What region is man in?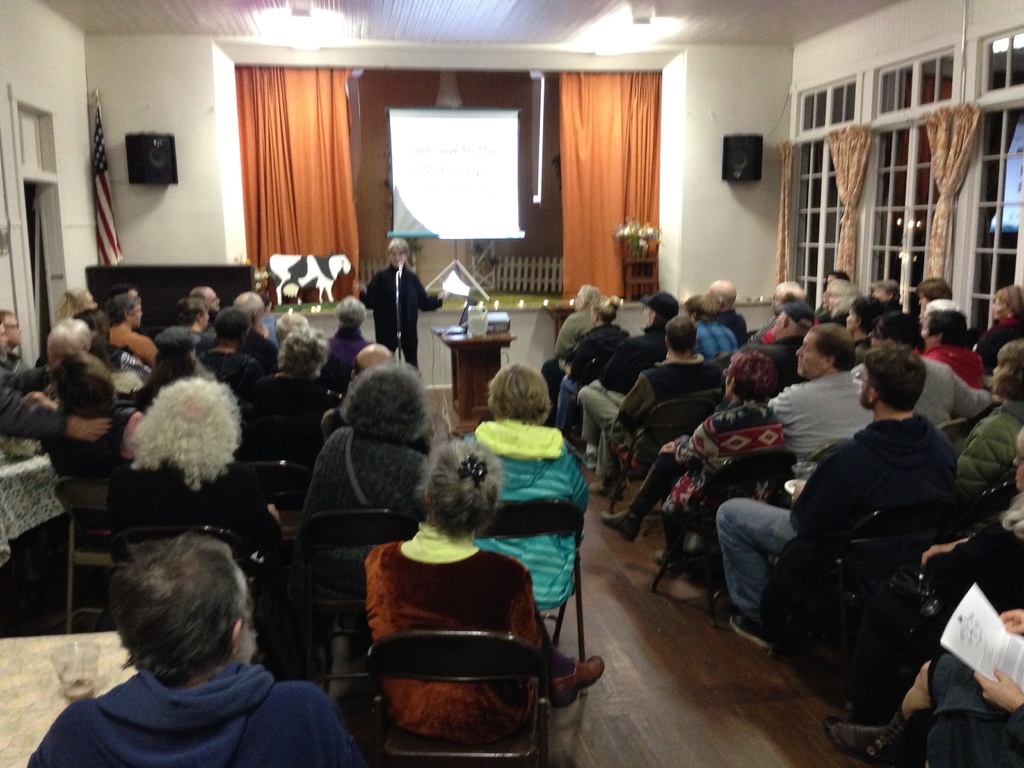
x1=40 y1=530 x2=365 y2=765.
